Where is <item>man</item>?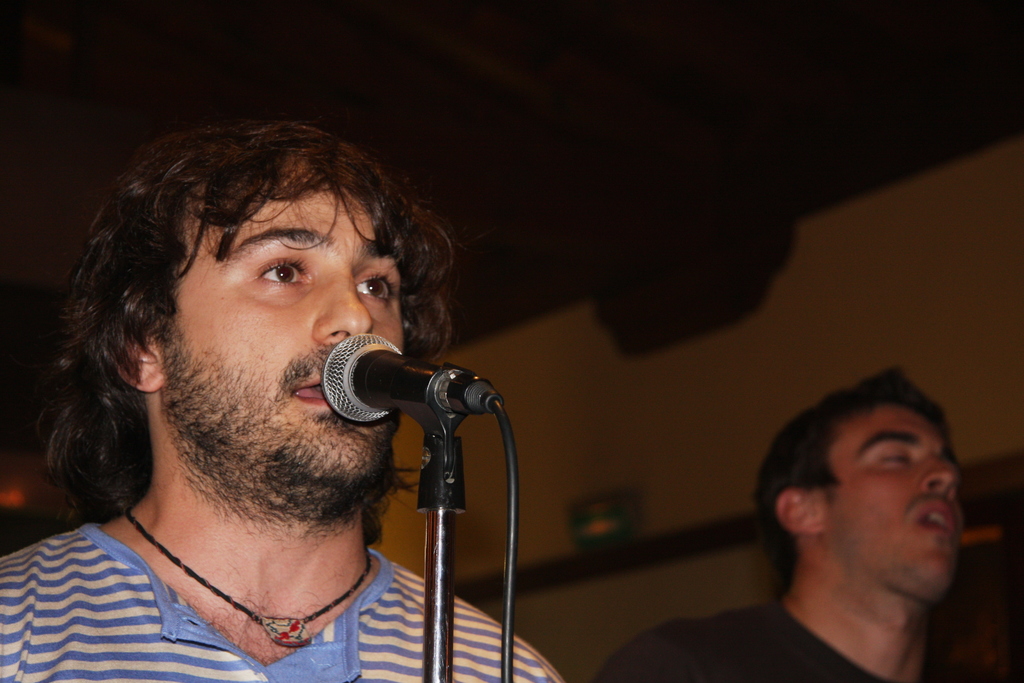
[0,135,552,682].
